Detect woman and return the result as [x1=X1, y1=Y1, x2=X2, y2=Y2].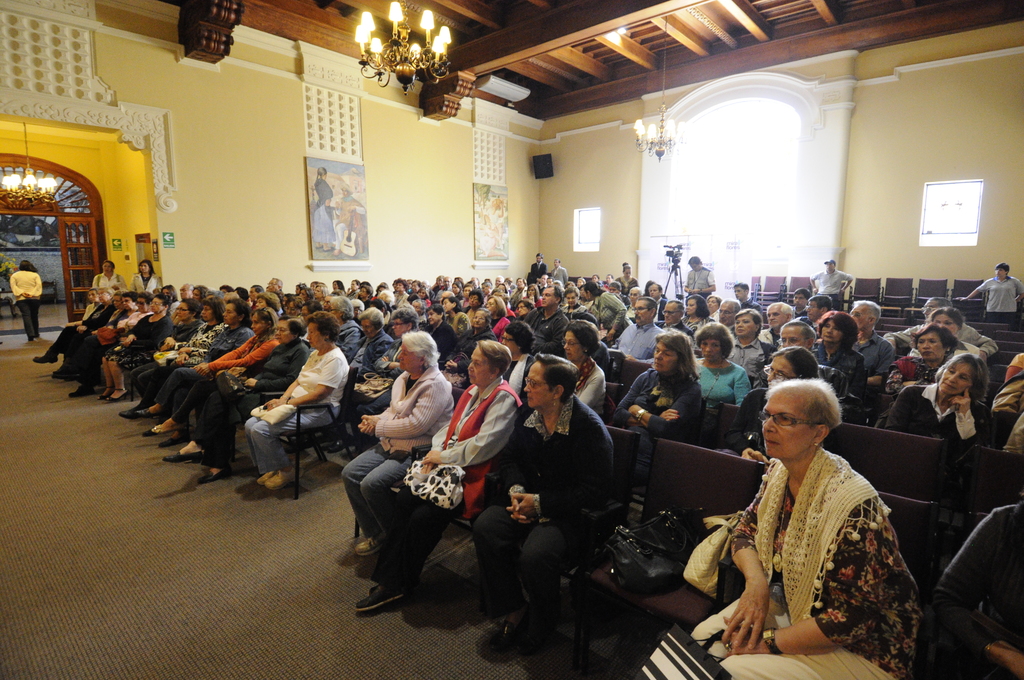
[x1=340, y1=305, x2=422, y2=444].
